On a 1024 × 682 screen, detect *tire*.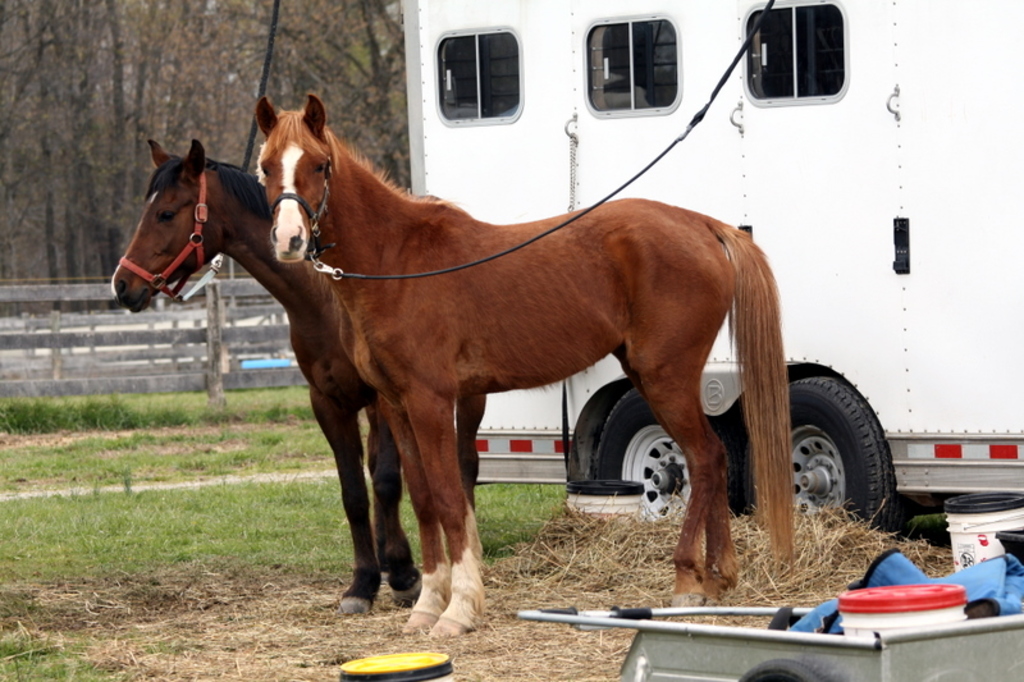
Rect(595, 390, 714, 530).
